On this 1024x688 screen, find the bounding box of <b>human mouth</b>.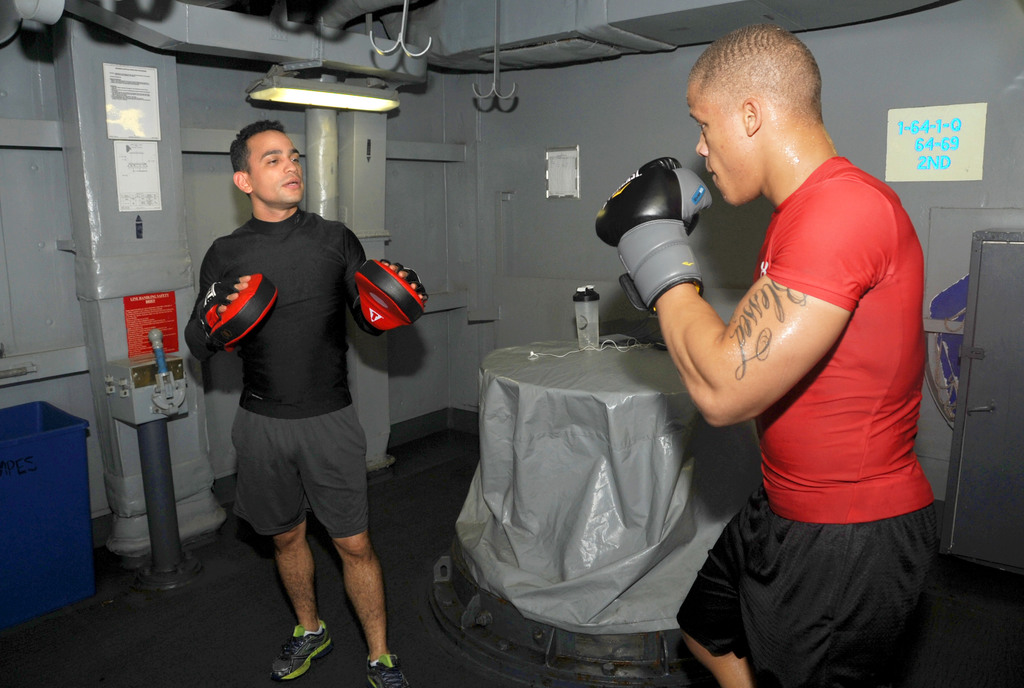
Bounding box: {"x1": 282, "y1": 177, "x2": 298, "y2": 186}.
